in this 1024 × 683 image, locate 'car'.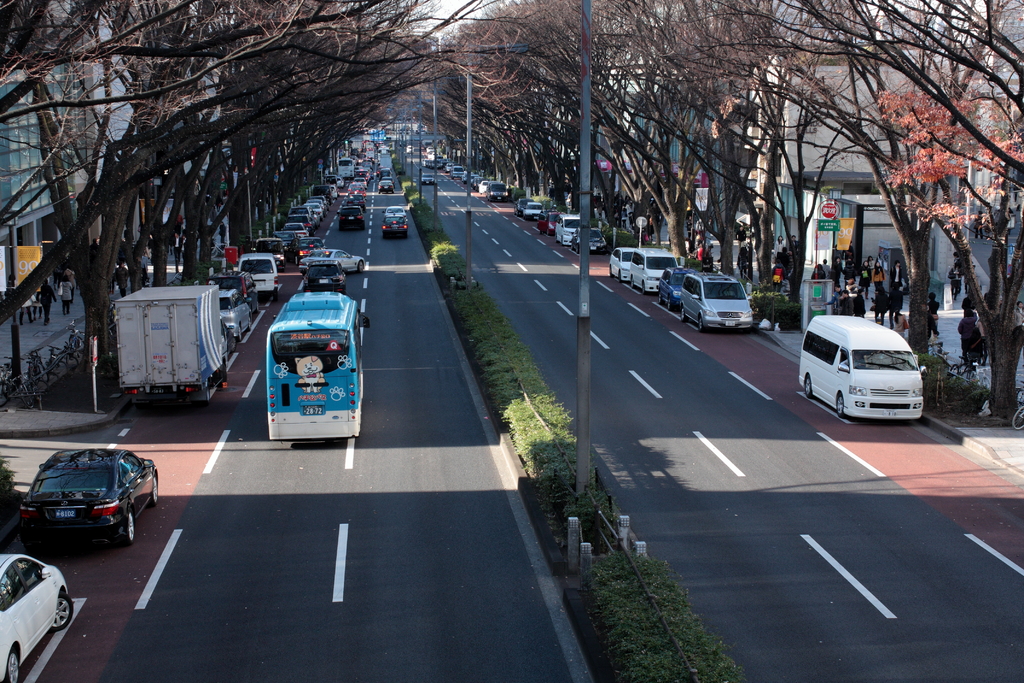
Bounding box: BBox(653, 261, 692, 309).
